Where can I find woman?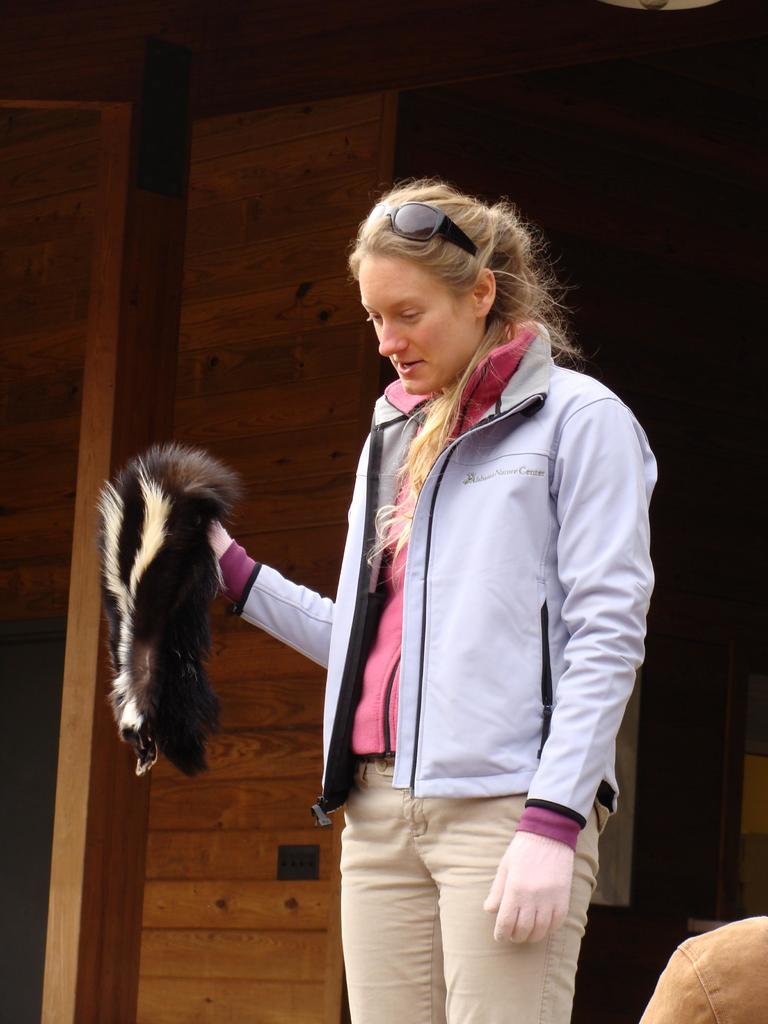
You can find it at {"x1": 252, "y1": 136, "x2": 657, "y2": 1014}.
